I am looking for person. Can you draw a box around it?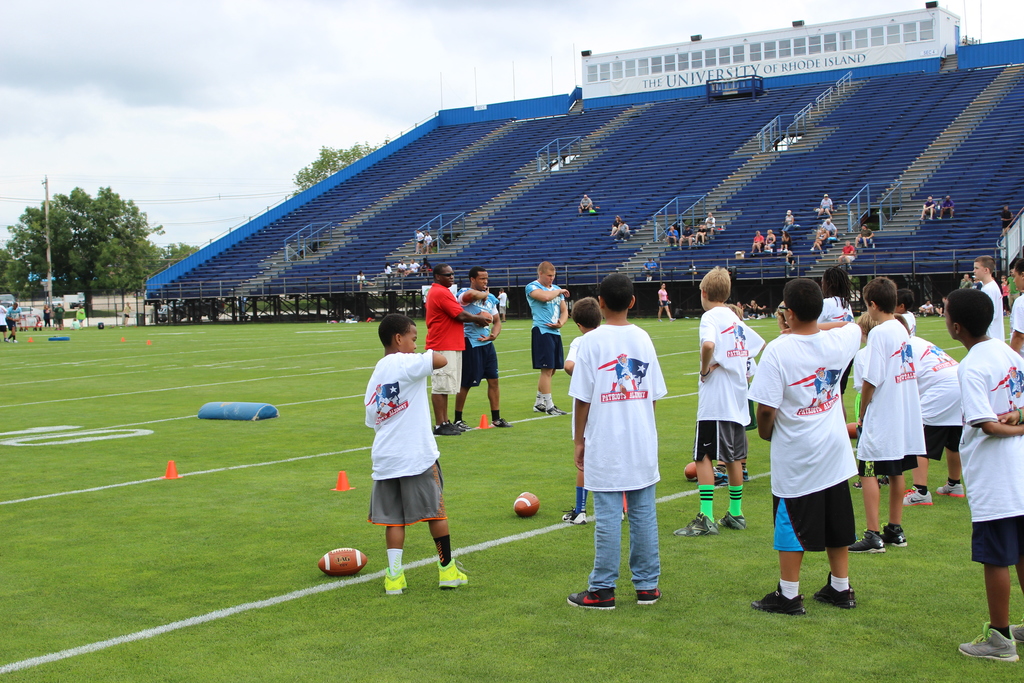
Sure, the bounding box is locate(356, 315, 450, 589).
